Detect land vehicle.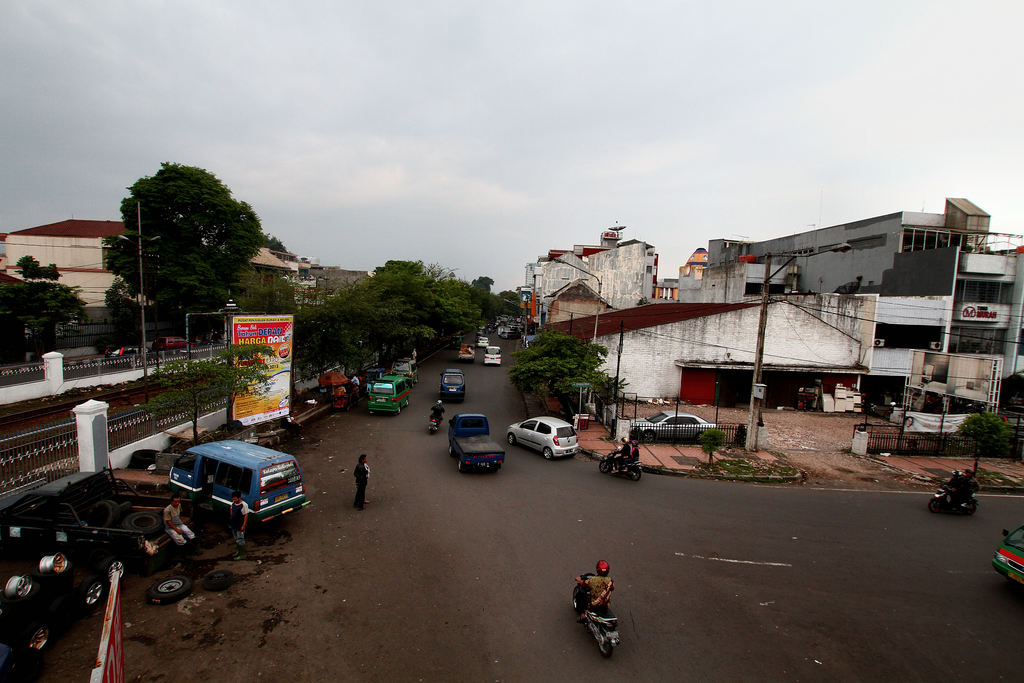
Detected at [x1=0, y1=466, x2=196, y2=579].
